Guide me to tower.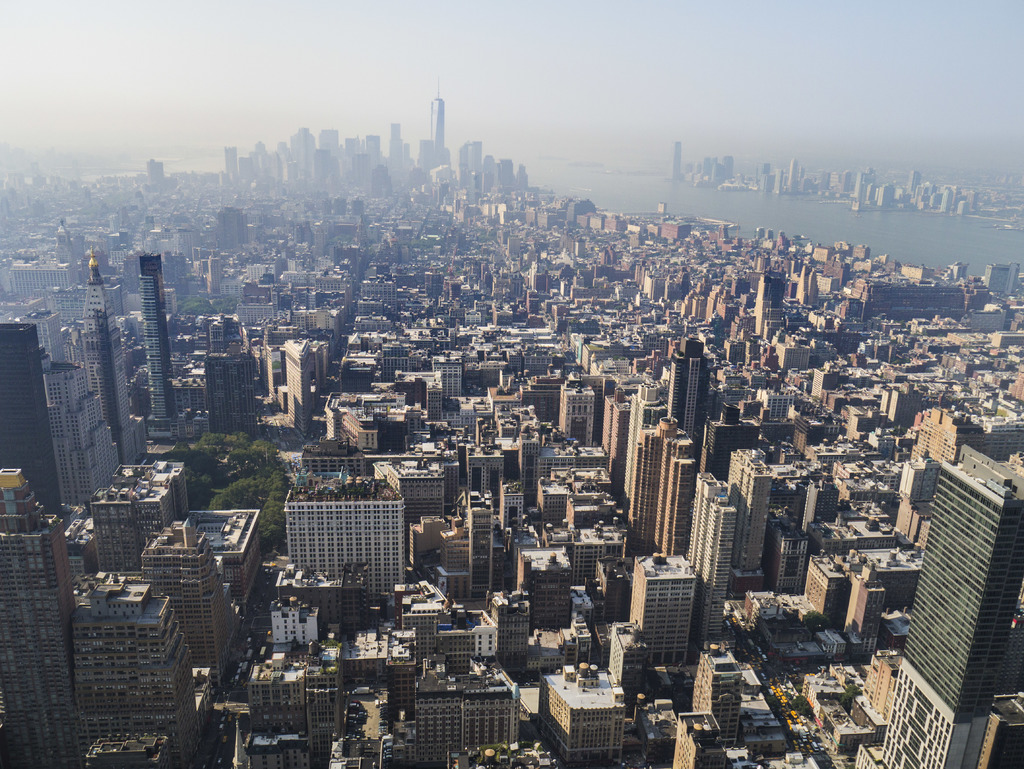
Guidance: 876, 430, 1023, 768.
